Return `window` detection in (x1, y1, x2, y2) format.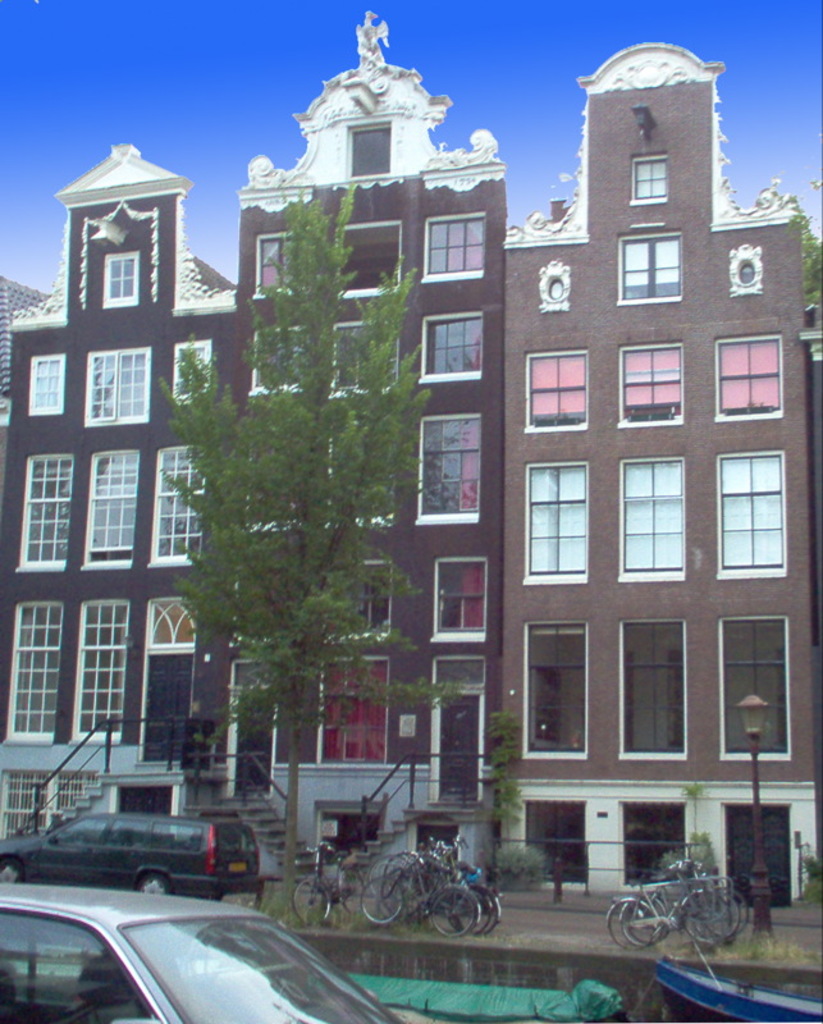
(329, 315, 407, 392).
